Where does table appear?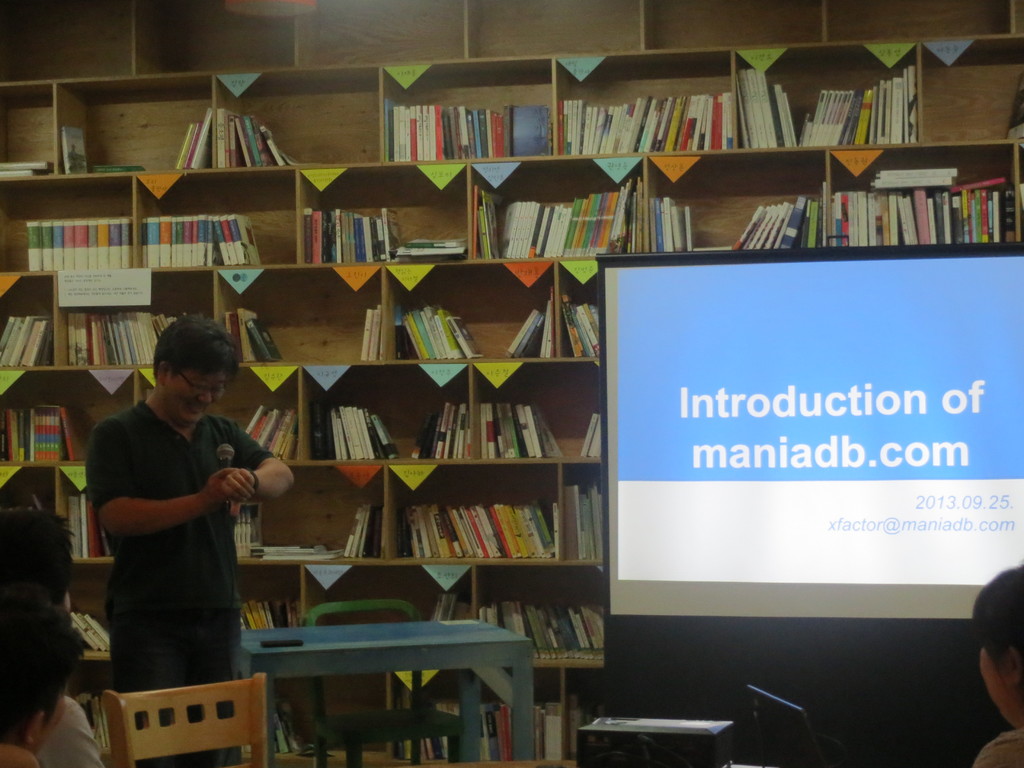
Appears at 221,584,521,750.
